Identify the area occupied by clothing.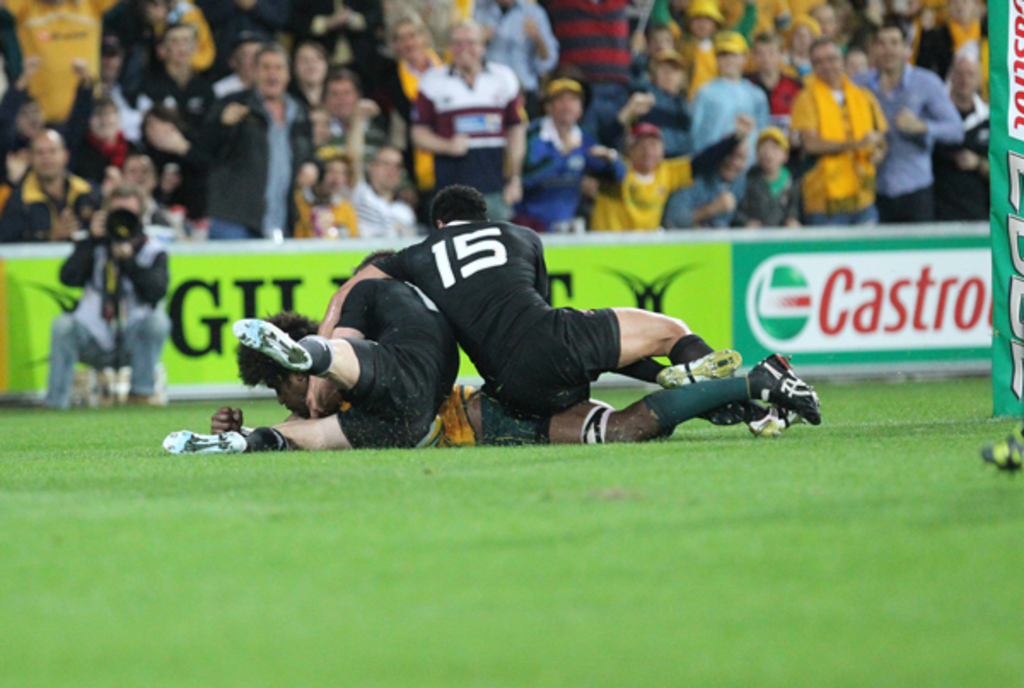
Area: (x1=0, y1=169, x2=94, y2=251).
